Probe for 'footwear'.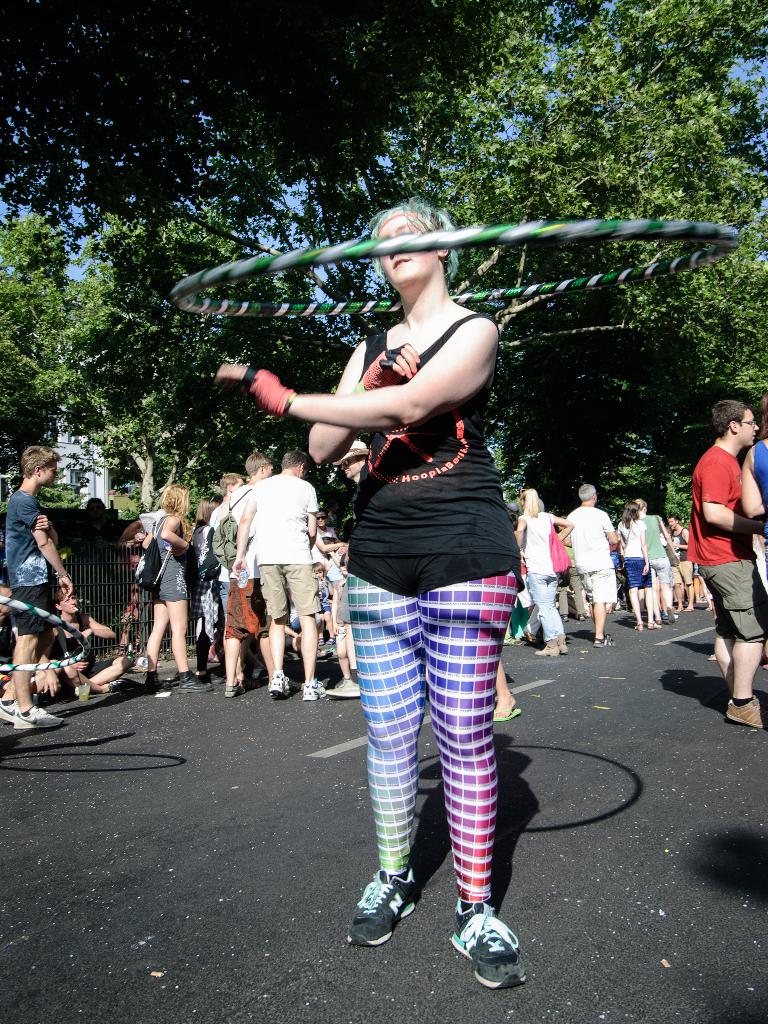
Probe result: (left=269, top=681, right=291, bottom=697).
